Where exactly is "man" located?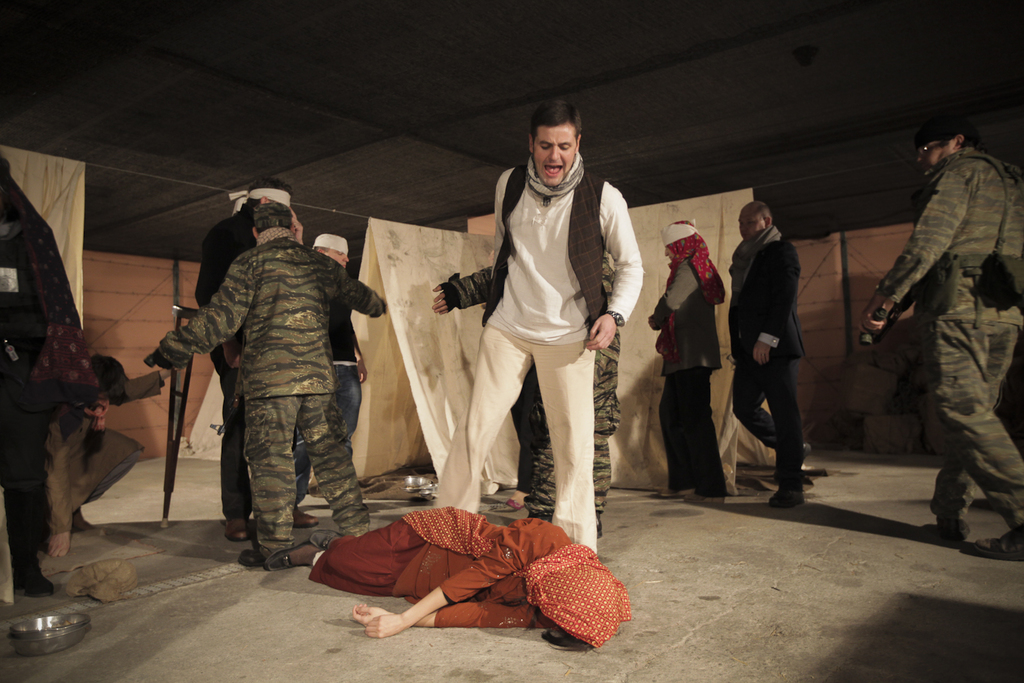
Its bounding box is [x1=0, y1=155, x2=89, y2=594].
